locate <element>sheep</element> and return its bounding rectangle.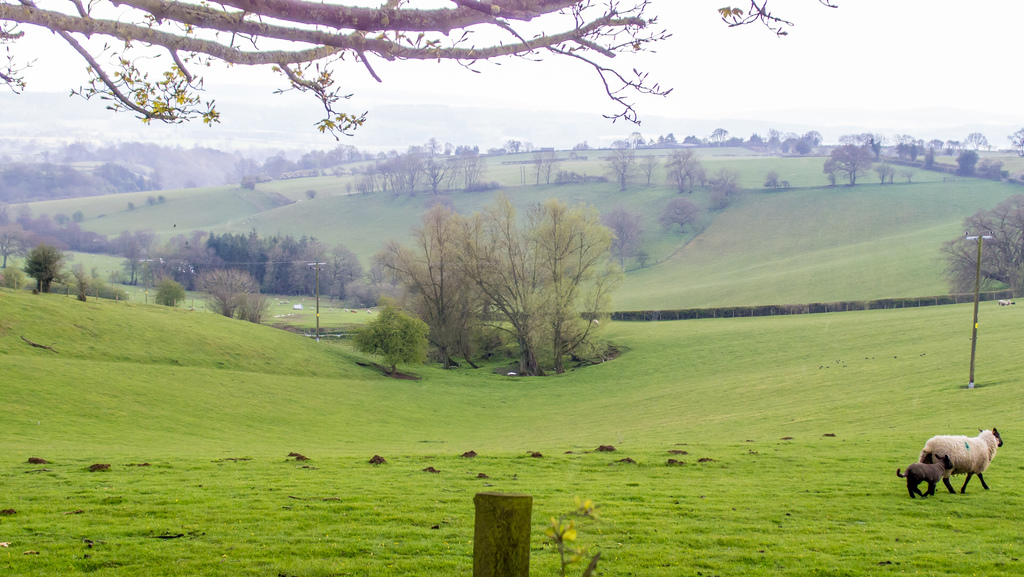
(left=924, top=429, right=1001, bottom=493).
